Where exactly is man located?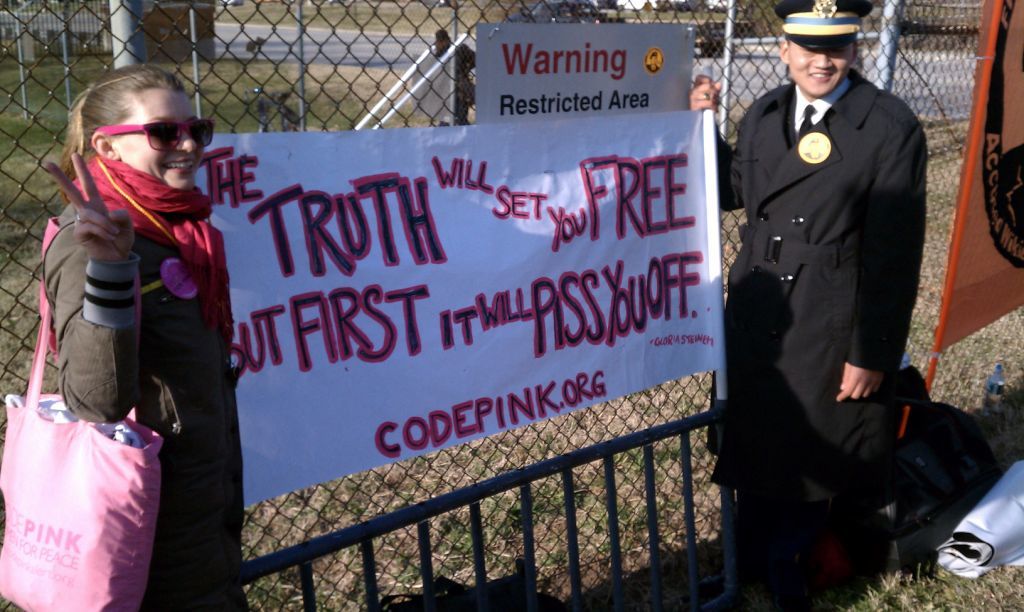
Its bounding box is rect(676, 0, 936, 611).
